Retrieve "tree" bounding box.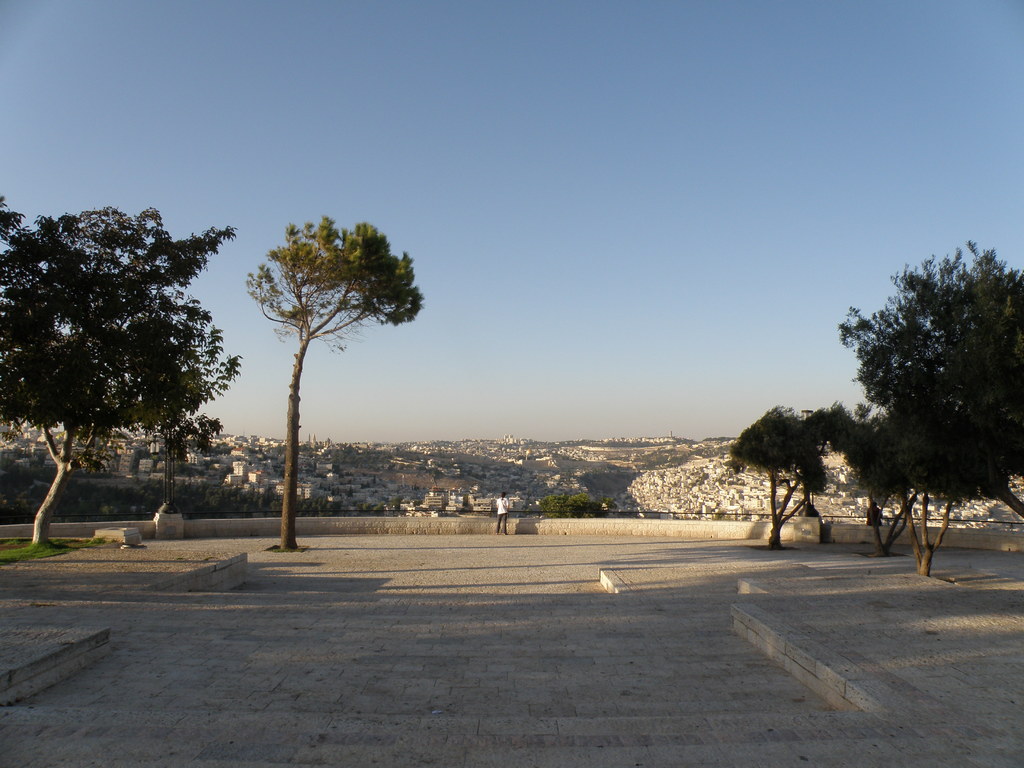
Bounding box: 244,207,424,550.
